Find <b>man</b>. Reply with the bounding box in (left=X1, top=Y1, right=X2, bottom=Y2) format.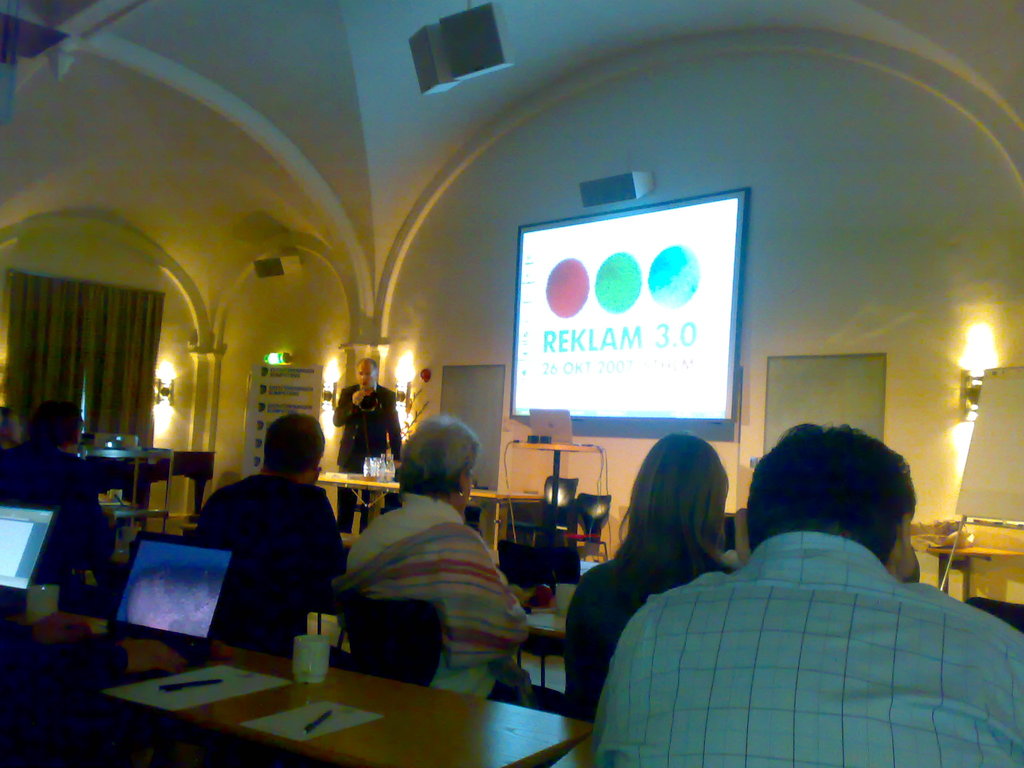
(left=590, top=423, right=1023, bottom=767).
